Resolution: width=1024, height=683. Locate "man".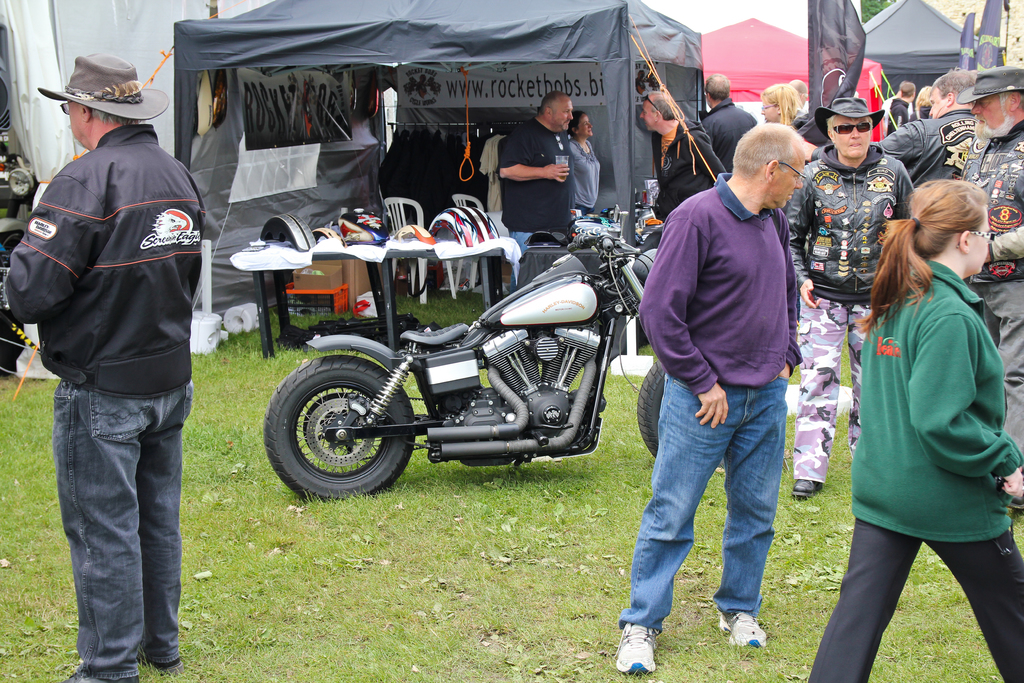
box=[875, 68, 976, 188].
